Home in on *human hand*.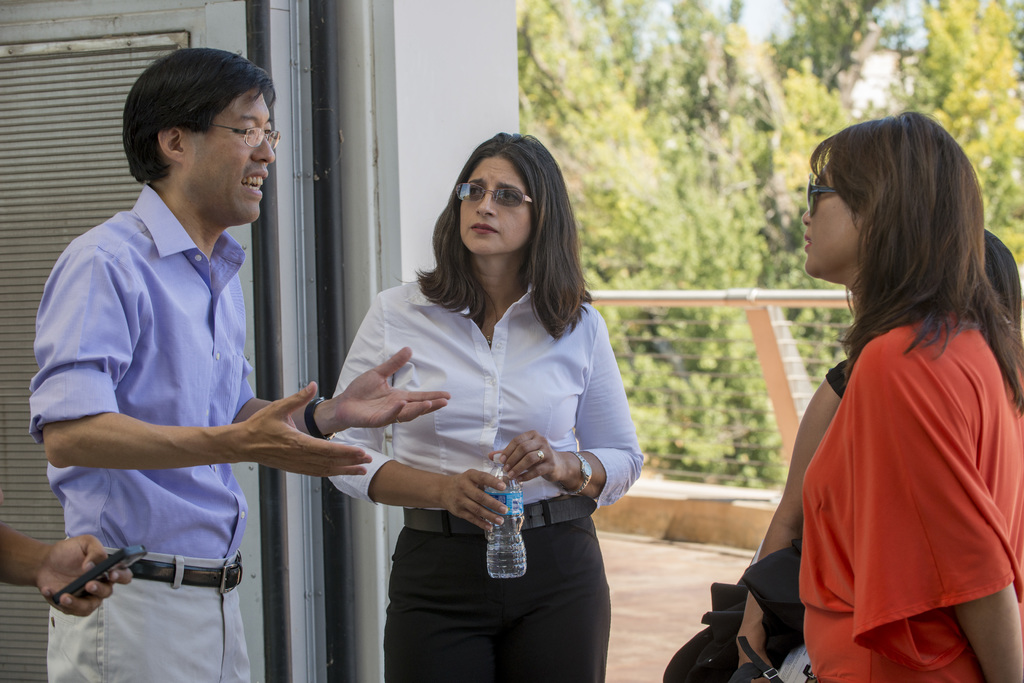
Homed in at bbox=[189, 384, 348, 488].
